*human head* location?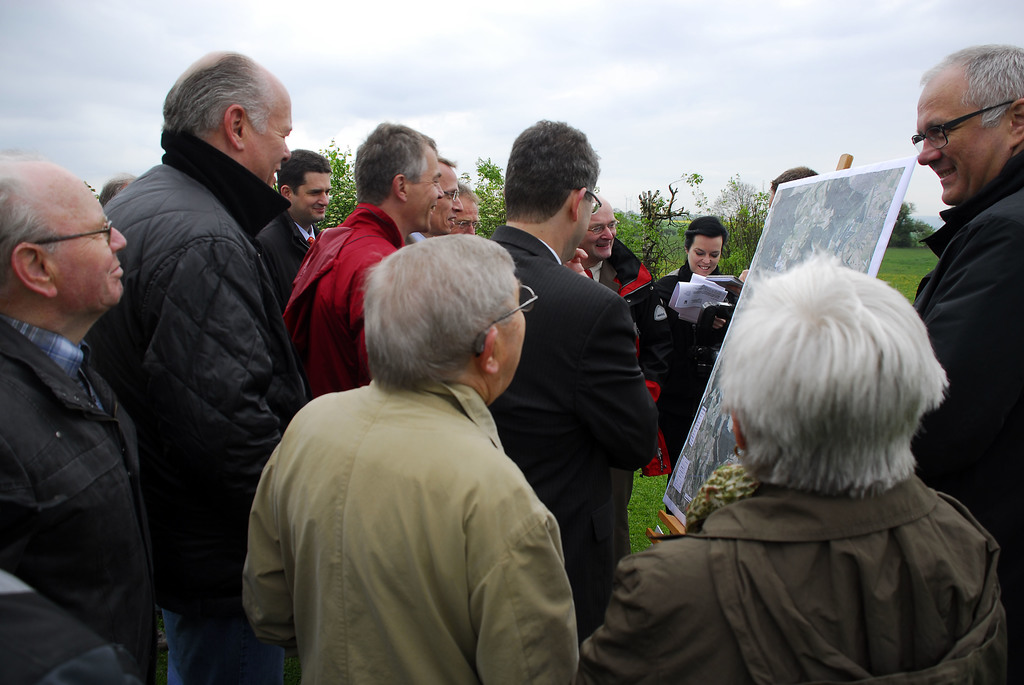
bbox(274, 146, 333, 223)
